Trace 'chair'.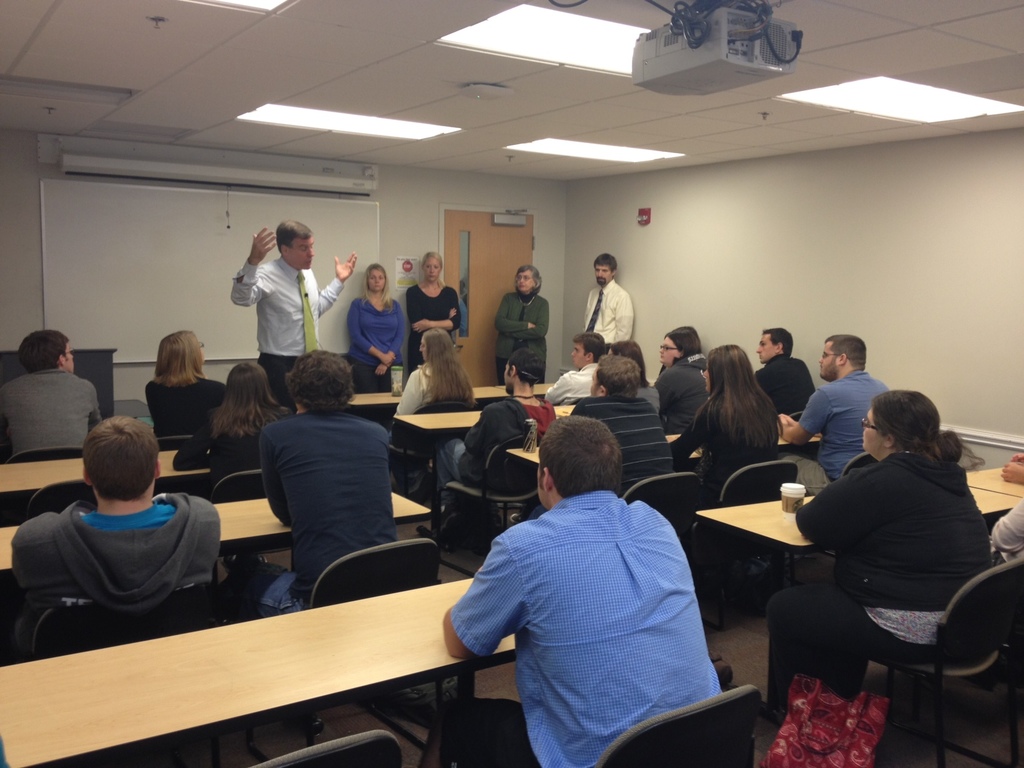
Traced to select_region(149, 436, 196, 452).
